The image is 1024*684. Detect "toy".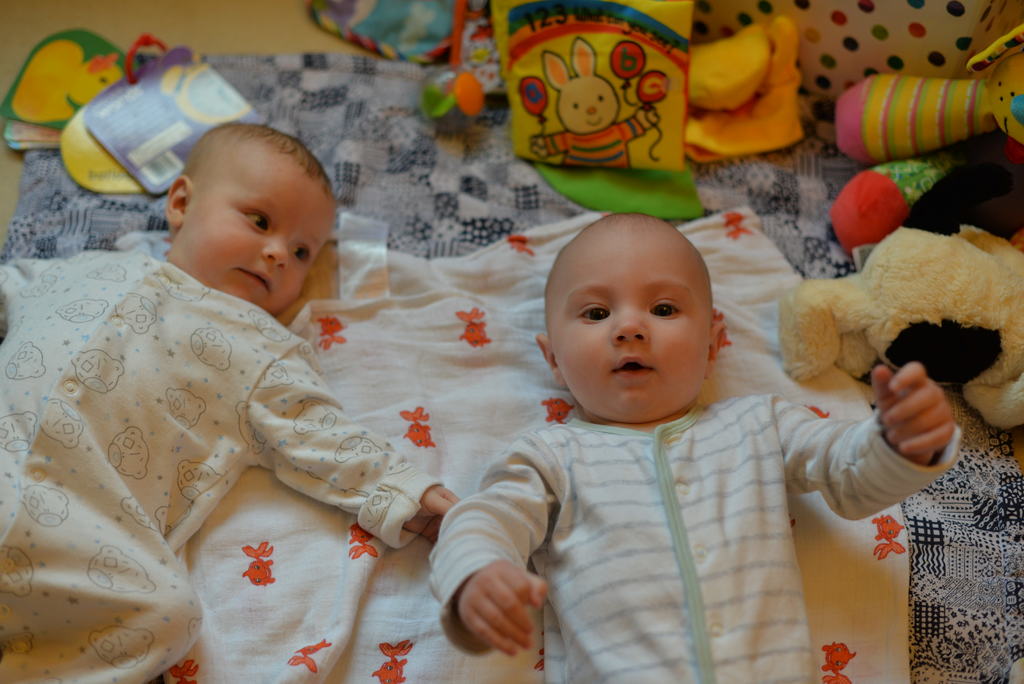
Detection: crop(827, 7, 1023, 243).
